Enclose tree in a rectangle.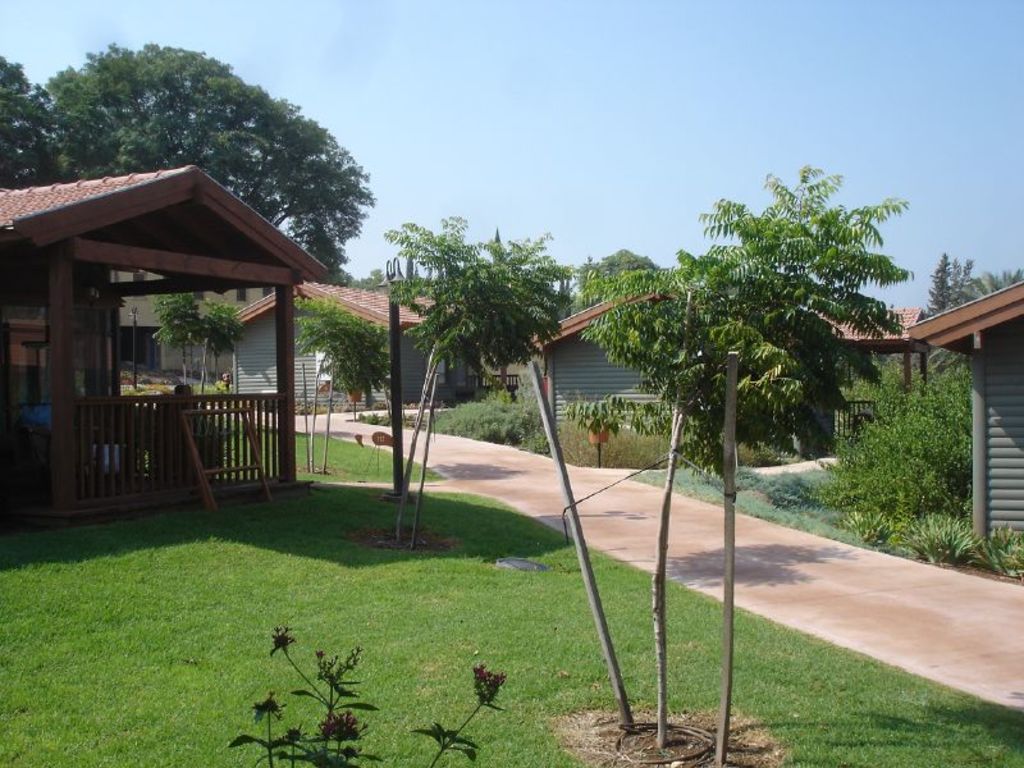
(x1=151, y1=285, x2=206, y2=392).
